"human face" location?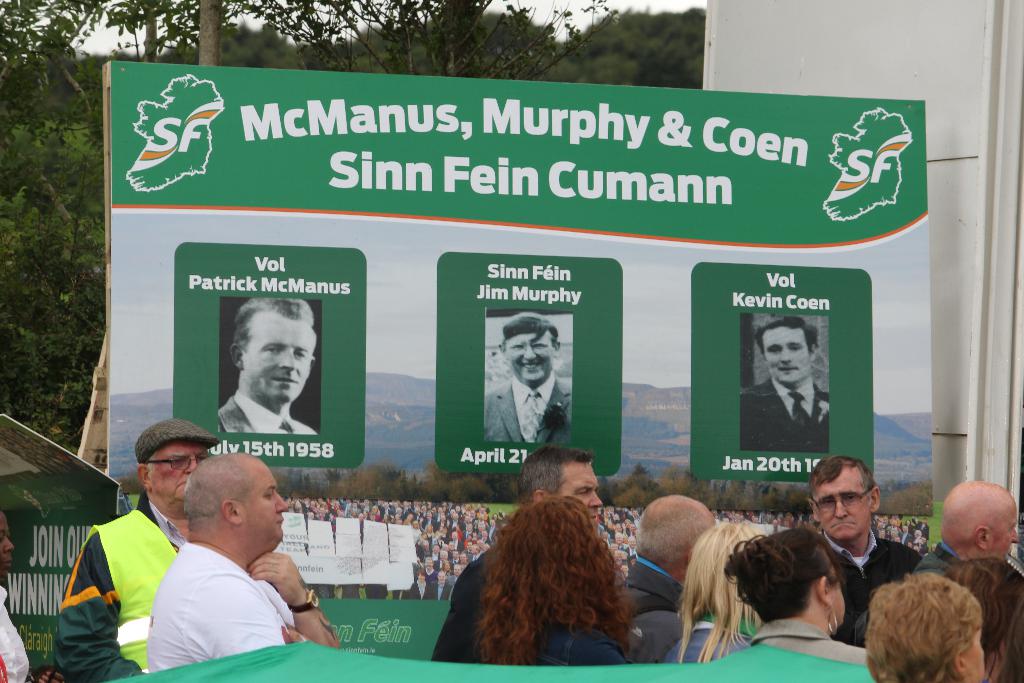
554:458:601:525
